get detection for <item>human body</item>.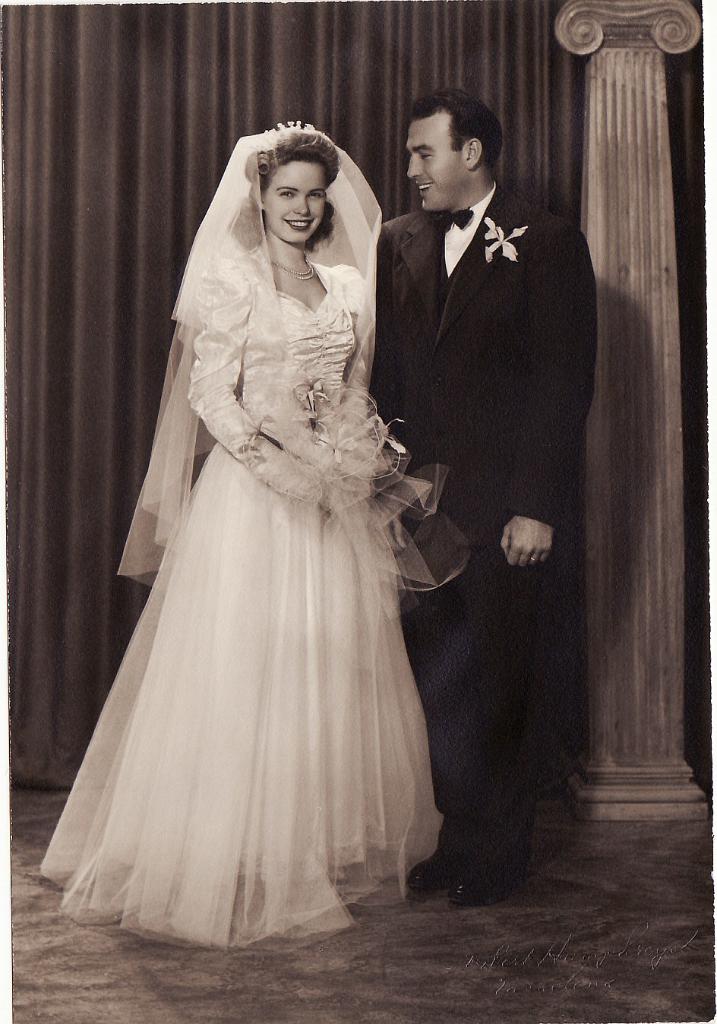
Detection: rect(368, 87, 600, 900).
